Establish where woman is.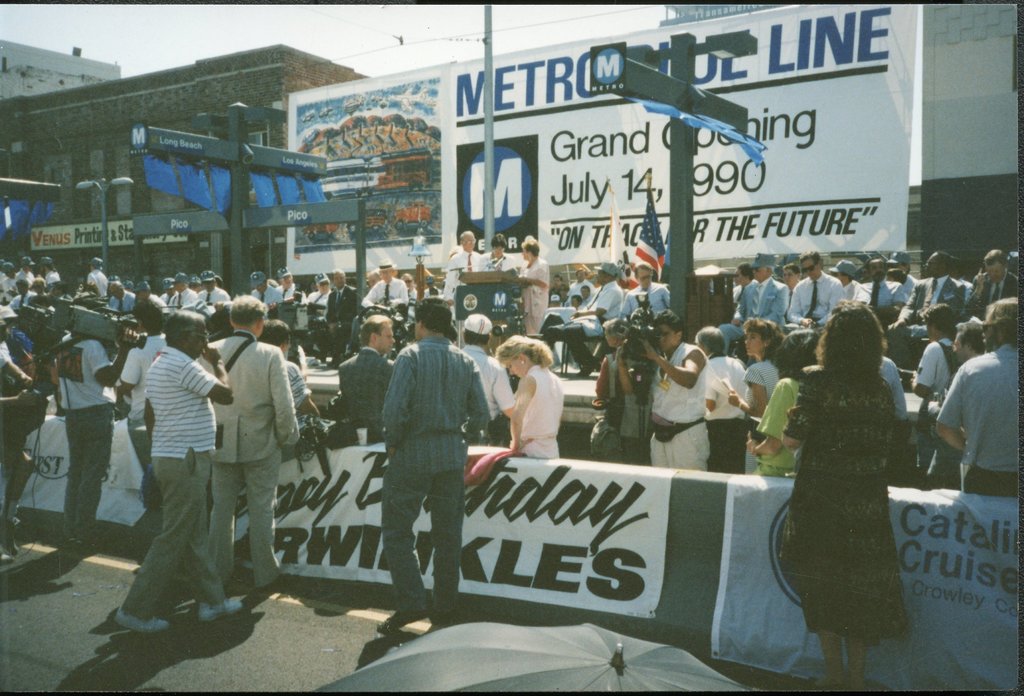
Established at BBox(727, 317, 789, 471).
